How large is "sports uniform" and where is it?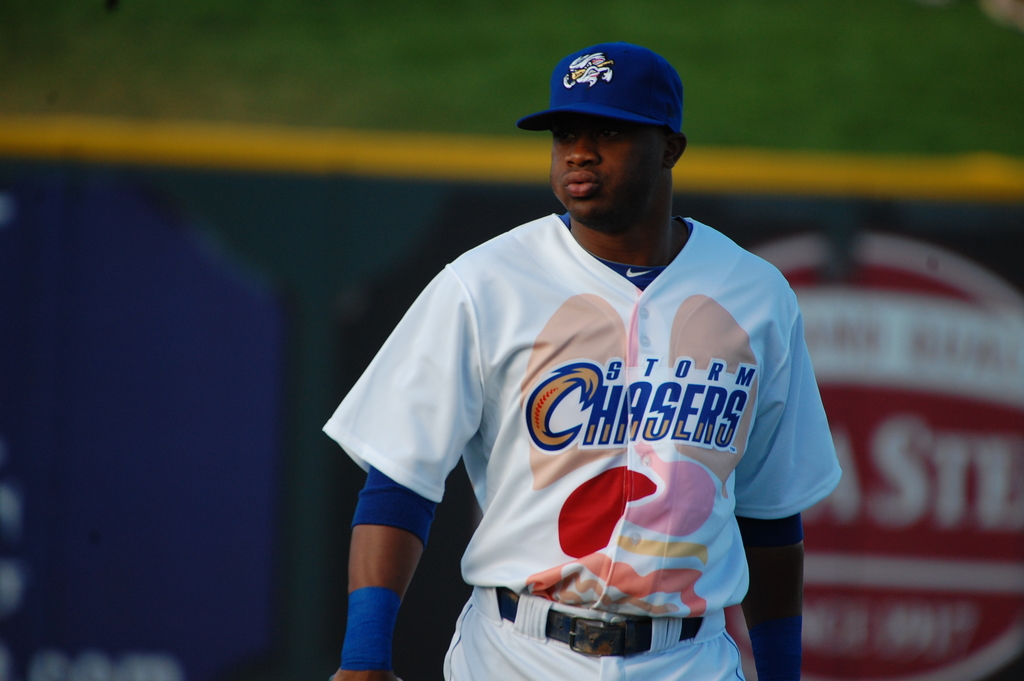
Bounding box: [x1=320, y1=44, x2=840, y2=680].
